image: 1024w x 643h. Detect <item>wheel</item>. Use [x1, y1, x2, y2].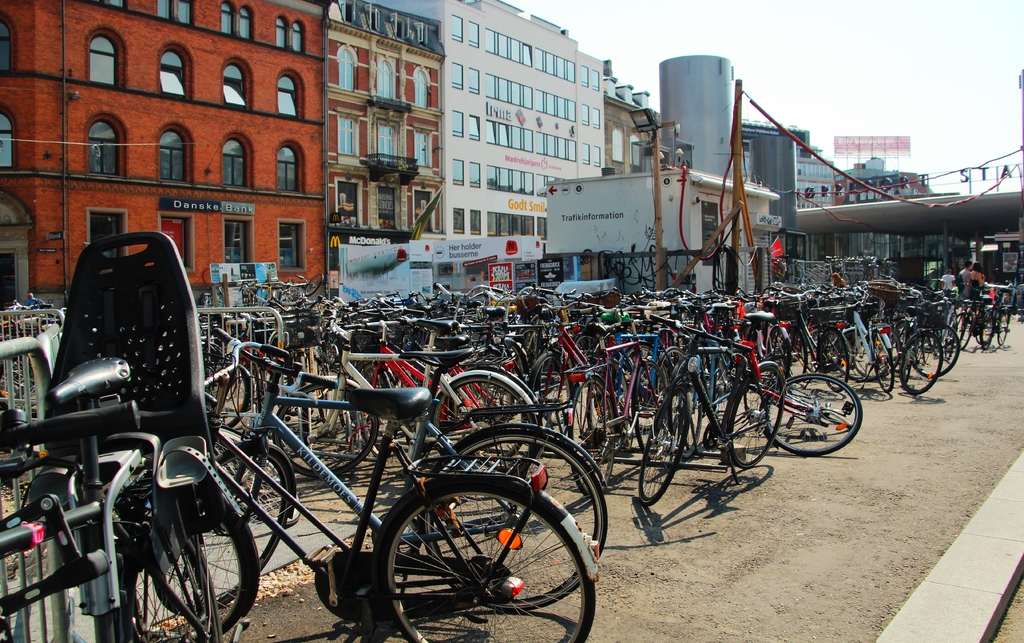
[655, 347, 685, 396].
